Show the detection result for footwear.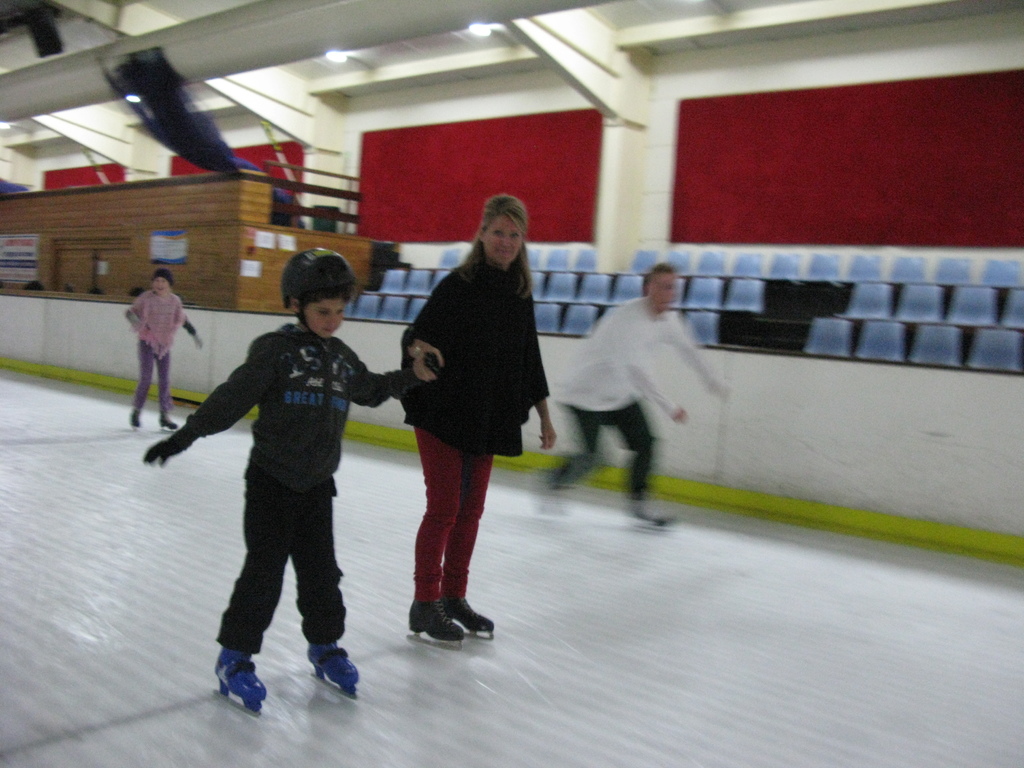
BBox(157, 408, 181, 431).
